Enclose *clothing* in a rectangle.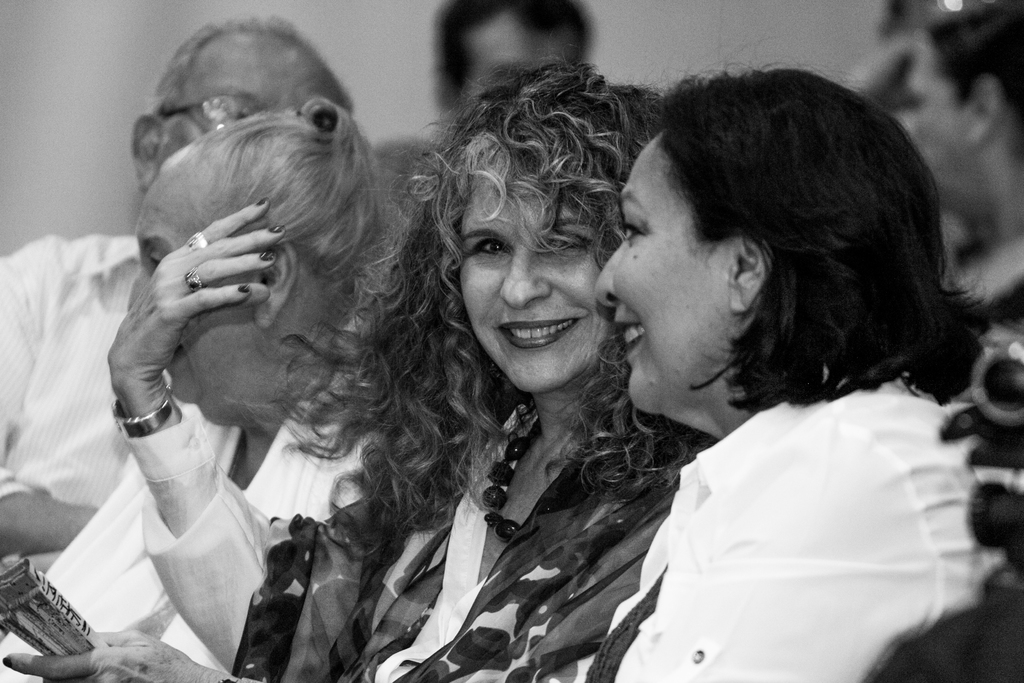
select_region(0, 234, 168, 577).
